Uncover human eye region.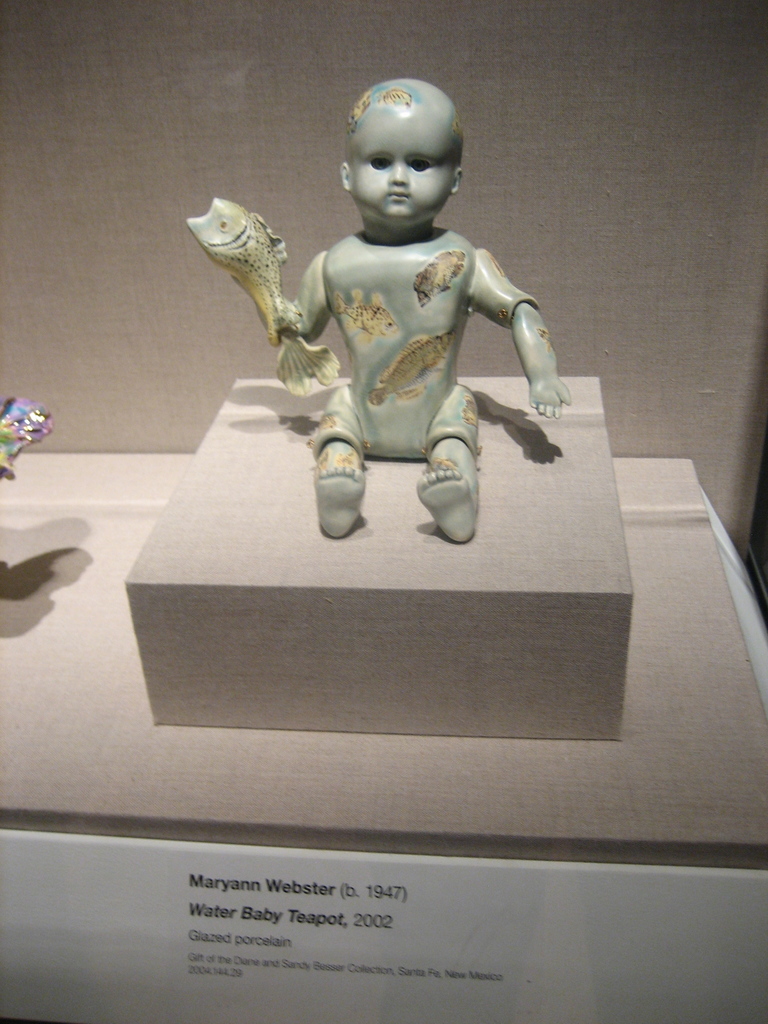
Uncovered: locate(366, 152, 392, 176).
